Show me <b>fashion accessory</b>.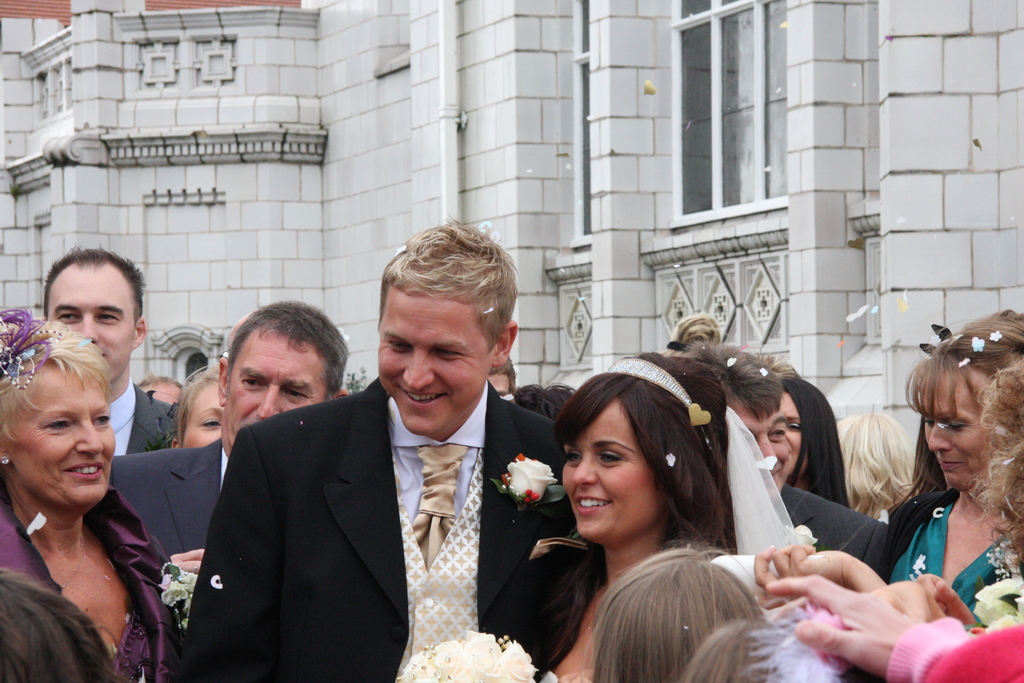
<b>fashion accessory</b> is here: l=157, t=561, r=200, b=636.
